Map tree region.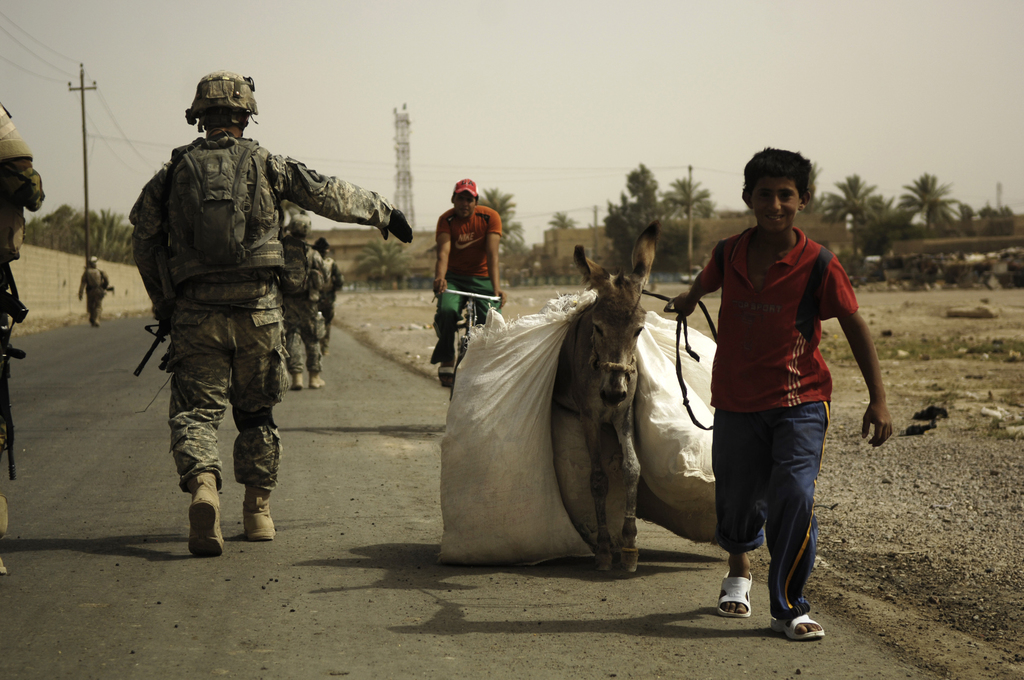
Mapped to Rect(476, 182, 530, 249).
